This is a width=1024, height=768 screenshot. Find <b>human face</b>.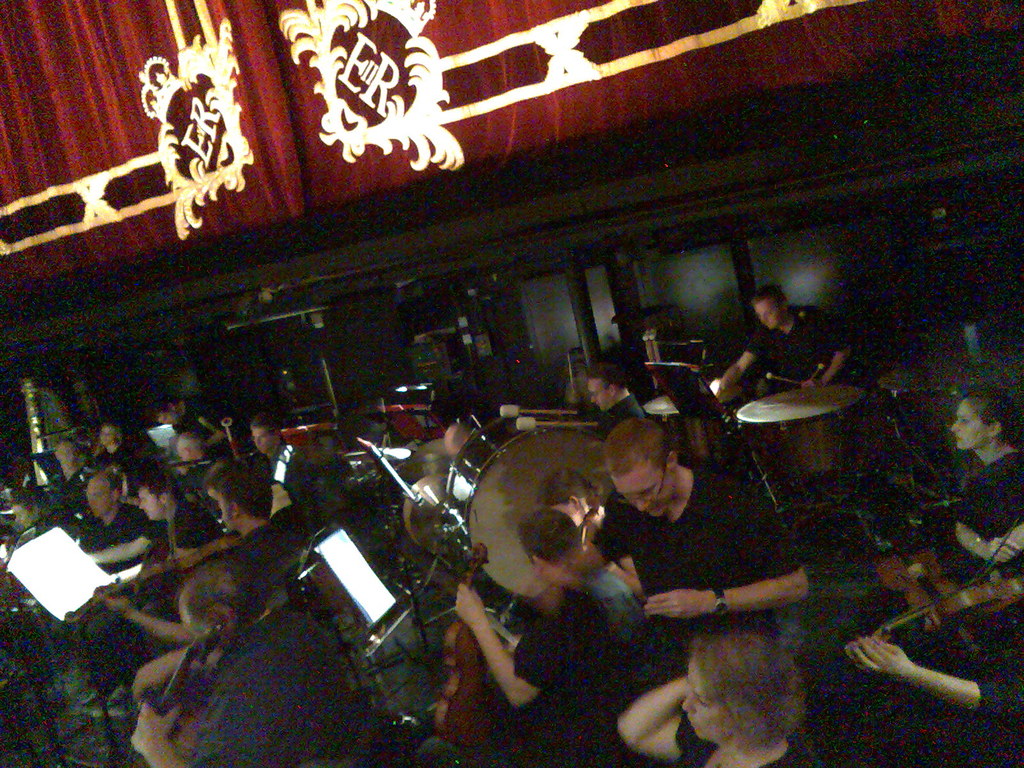
Bounding box: select_region(176, 443, 188, 461).
